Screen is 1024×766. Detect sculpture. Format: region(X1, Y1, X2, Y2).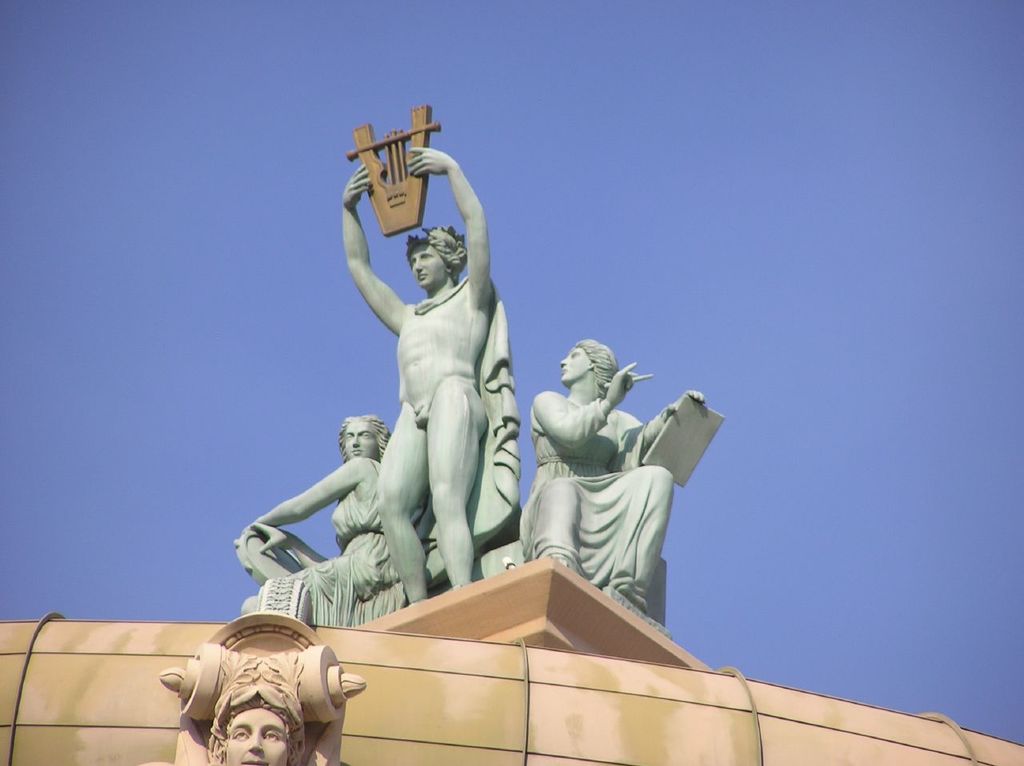
region(231, 410, 430, 644).
